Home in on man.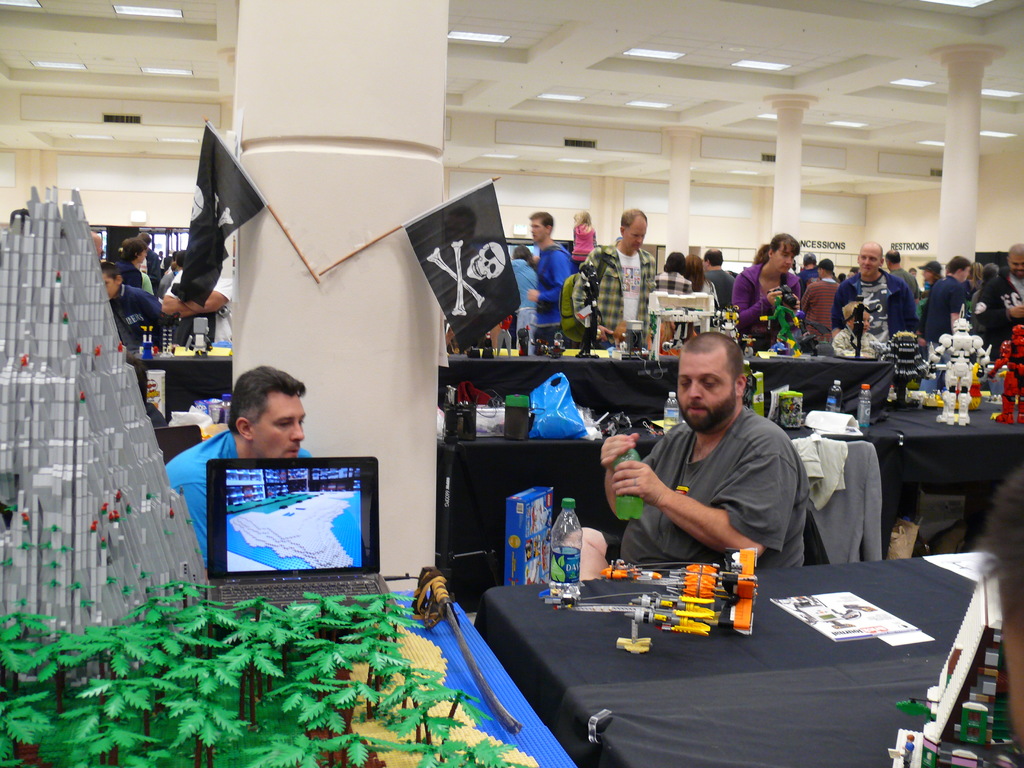
Homed in at select_region(567, 205, 662, 352).
